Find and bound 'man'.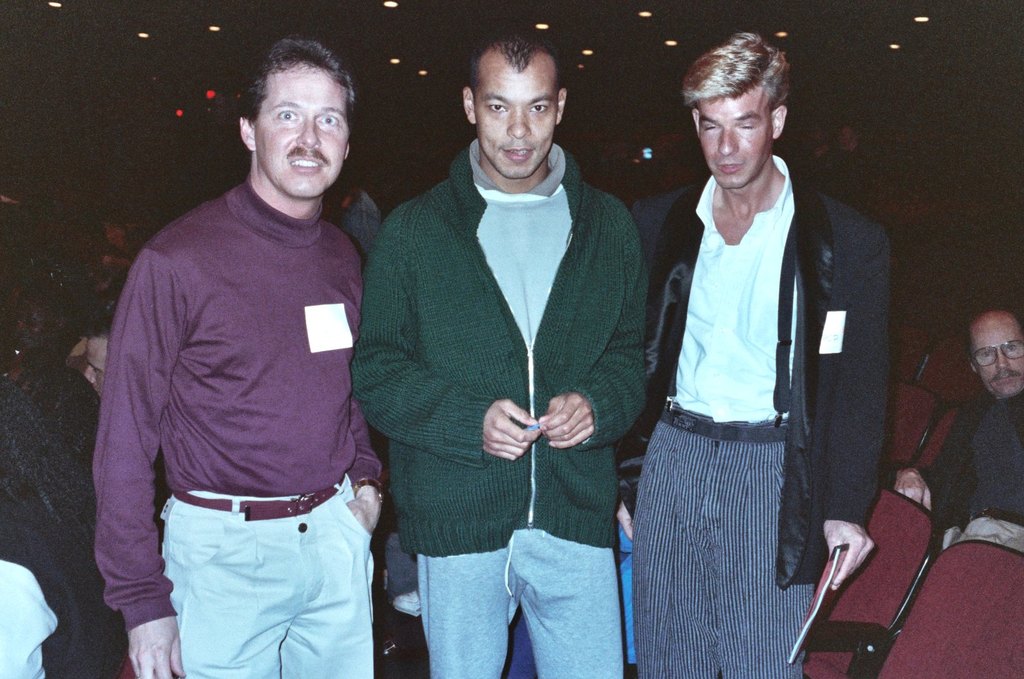
Bound: left=889, top=306, right=1023, bottom=565.
